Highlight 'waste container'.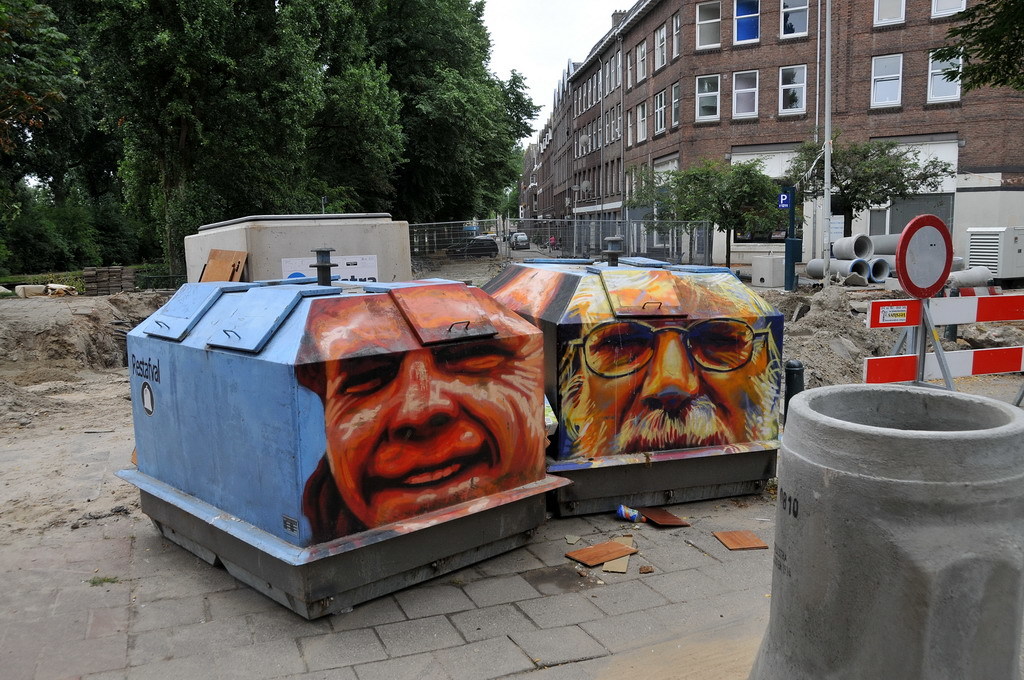
Highlighted region: region(476, 262, 801, 527).
